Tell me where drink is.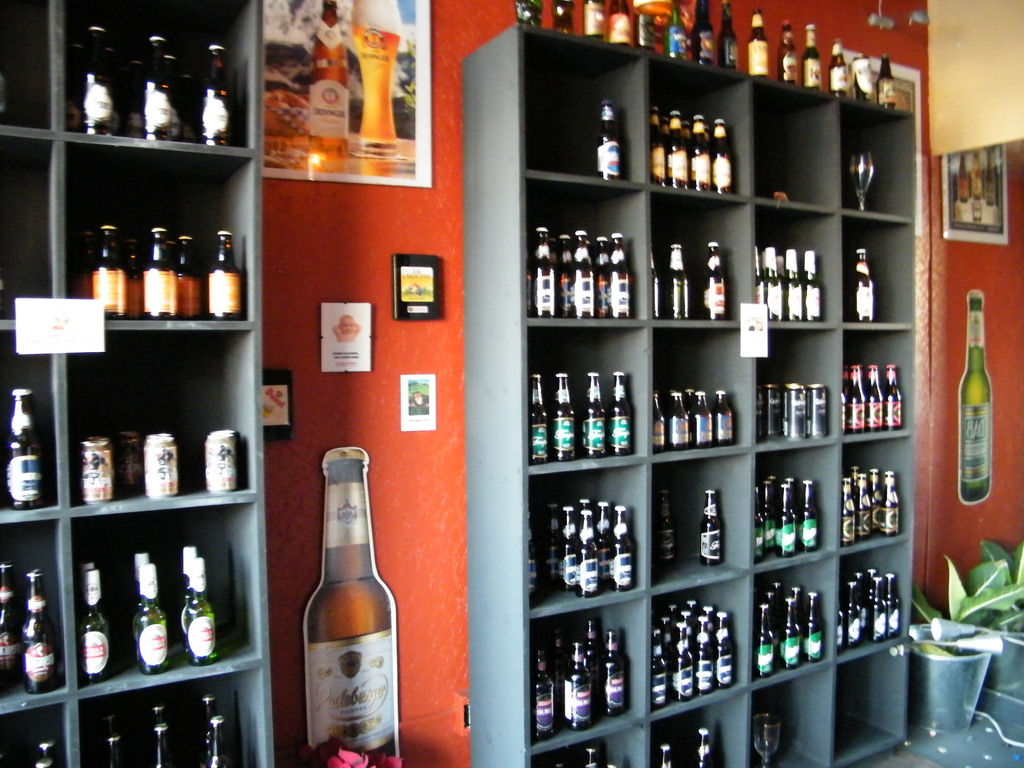
drink is at crop(609, 371, 636, 450).
